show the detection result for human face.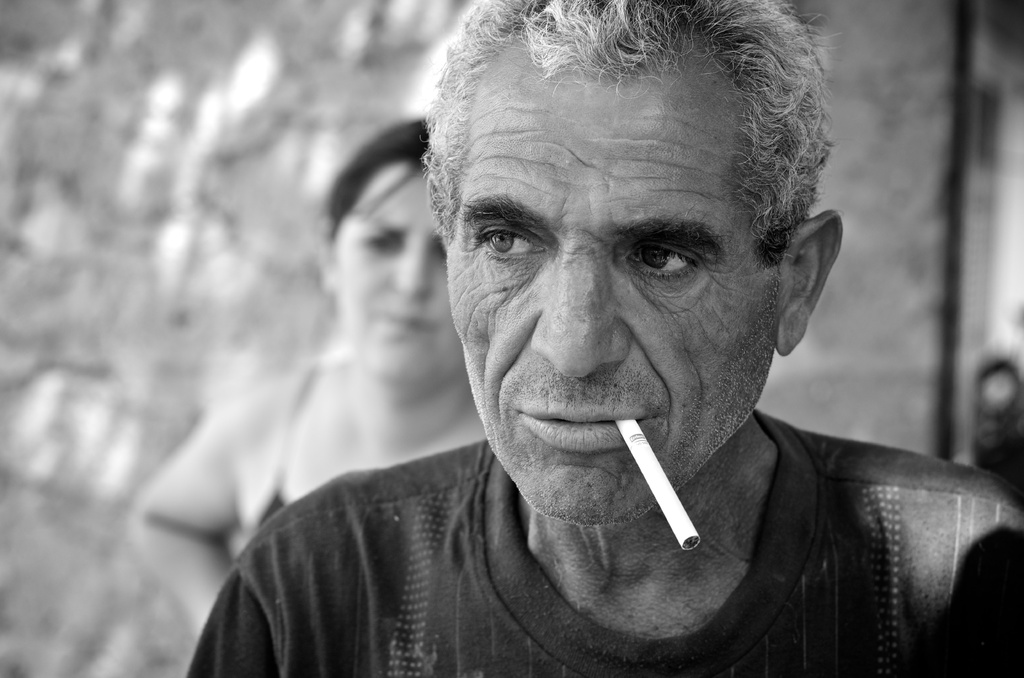
<box>448,40,774,528</box>.
